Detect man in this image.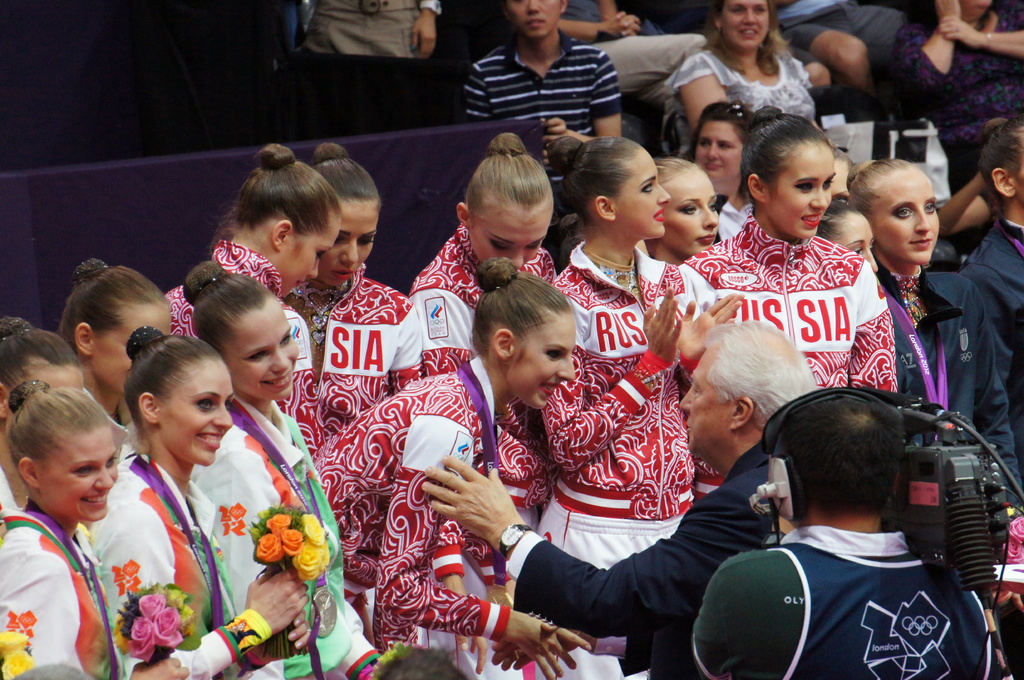
Detection: (x1=420, y1=316, x2=824, y2=679).
